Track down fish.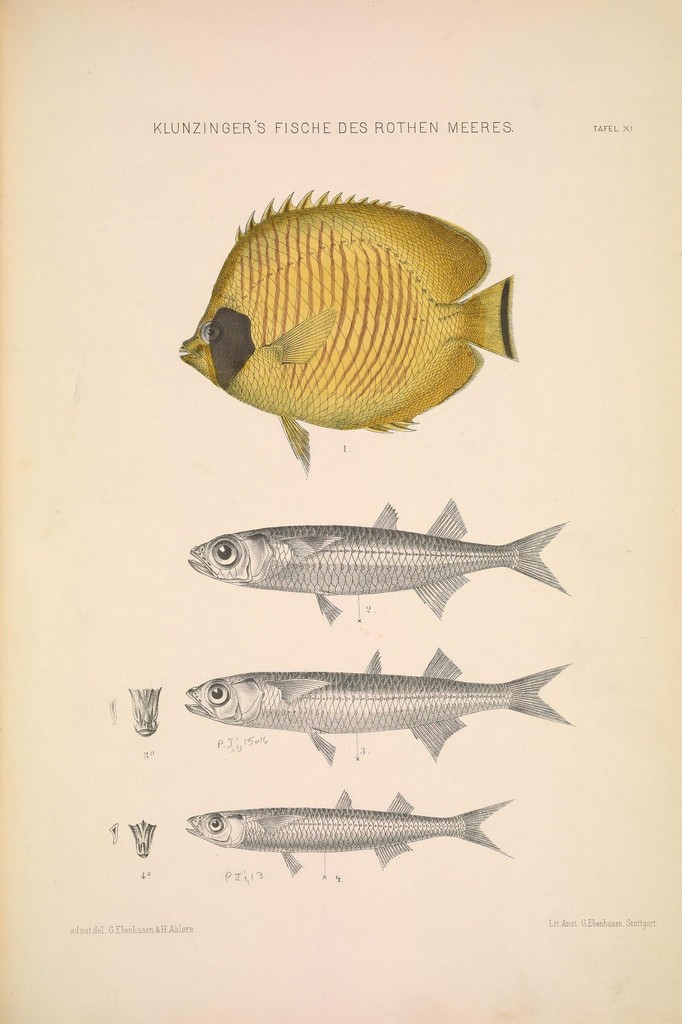
Tracked to region(190, 504, 568, 620).
